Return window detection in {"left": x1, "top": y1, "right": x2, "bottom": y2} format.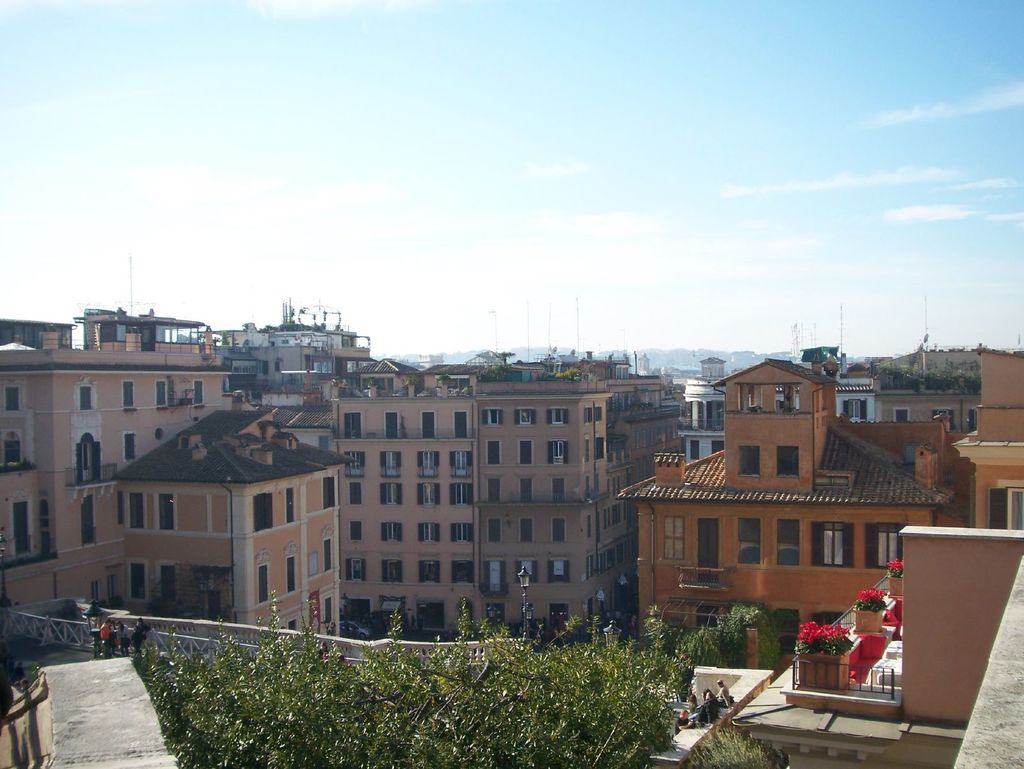
{"left": 378, "top": 450, "right": 399, "bottom": 480}.
